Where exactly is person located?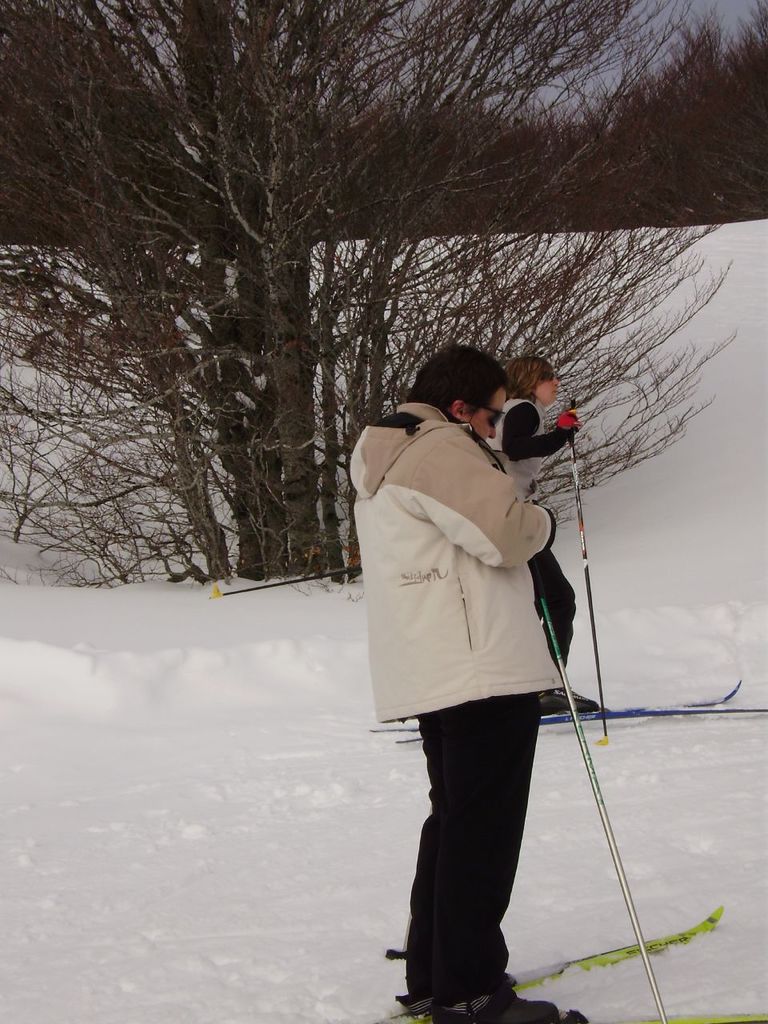
Its bounding box is x1=365, y1=302, x2=608, y2=1012.
